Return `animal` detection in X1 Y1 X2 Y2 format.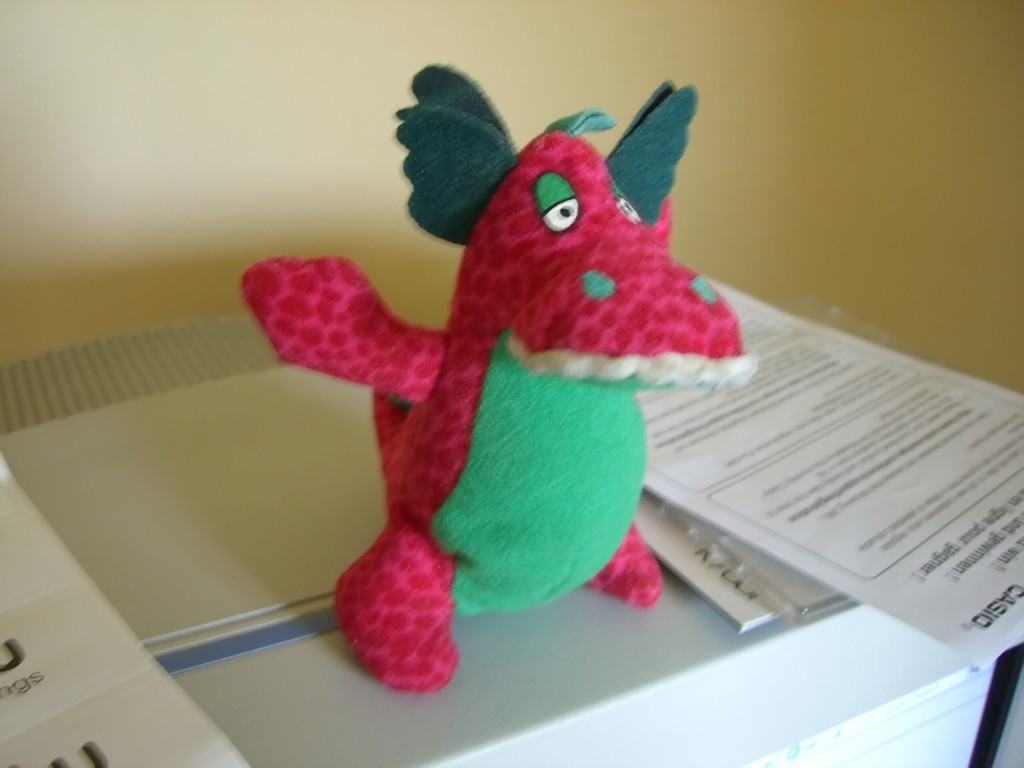
240 67 754 691.
